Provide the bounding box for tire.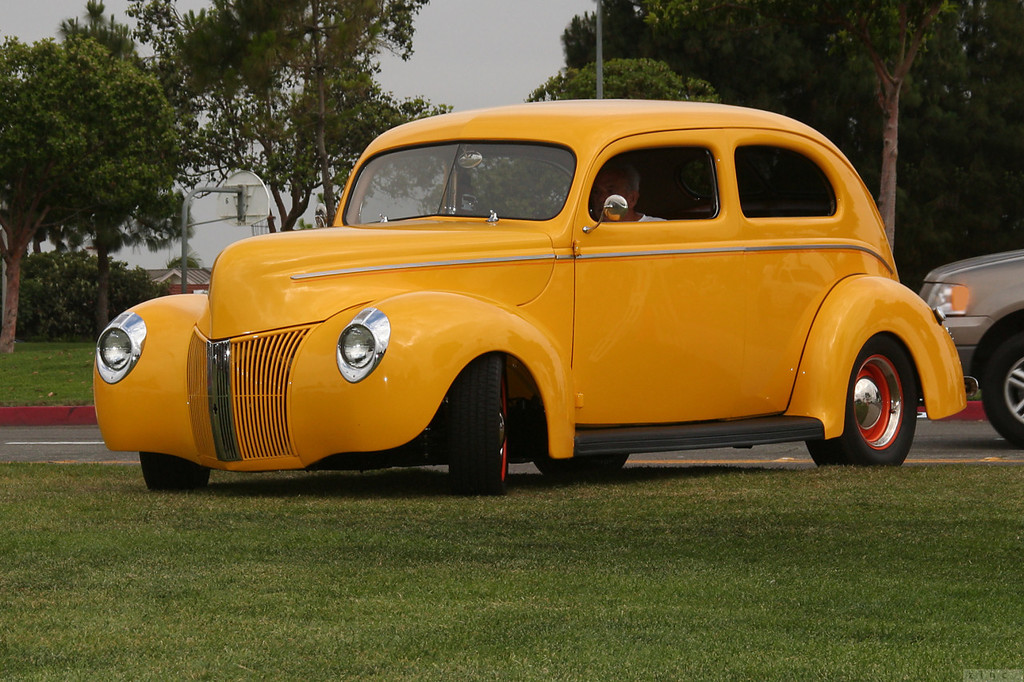
x1=803 y1=336 x2=926 y2=472.
